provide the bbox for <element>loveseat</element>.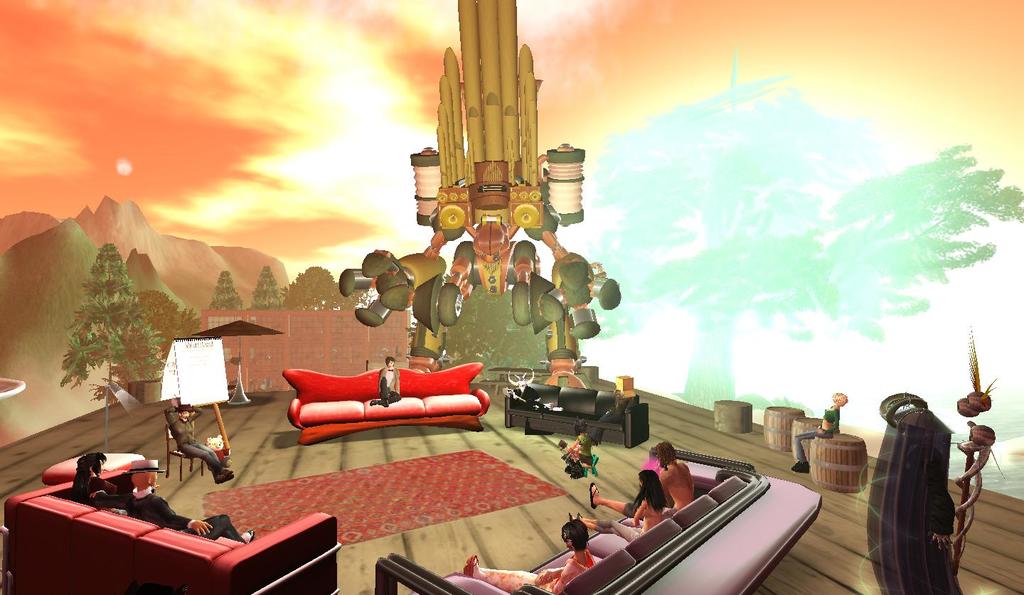
Rect(308, 358, 476, 439).
